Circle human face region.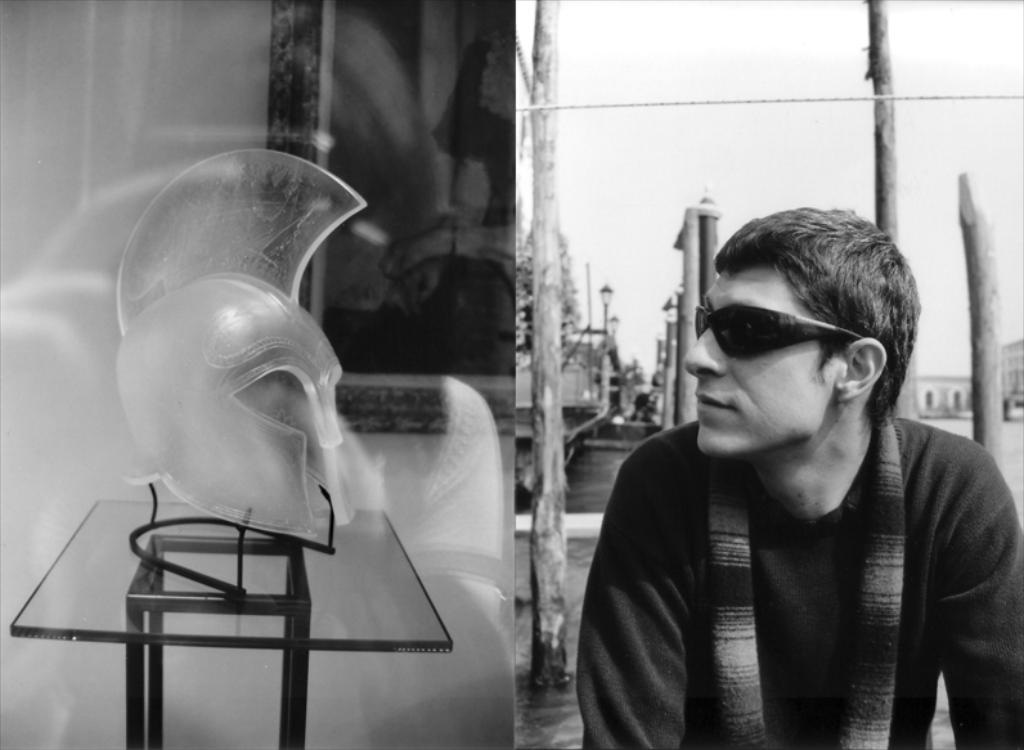
Region: 675, 274, 855, 463.
